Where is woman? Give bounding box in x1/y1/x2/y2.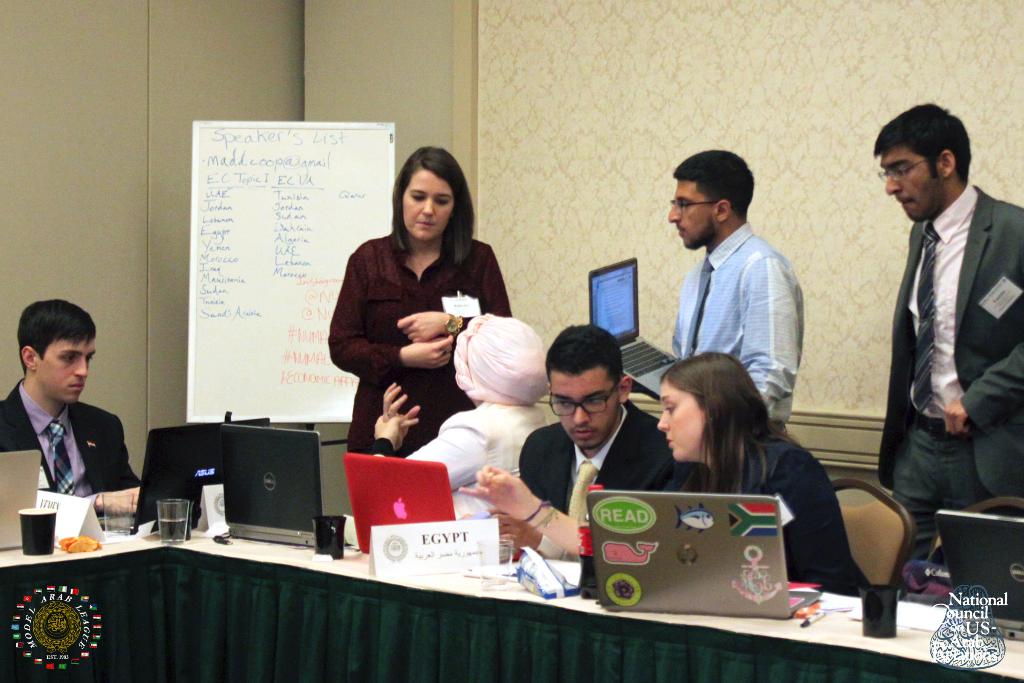
328/160/518/502.
